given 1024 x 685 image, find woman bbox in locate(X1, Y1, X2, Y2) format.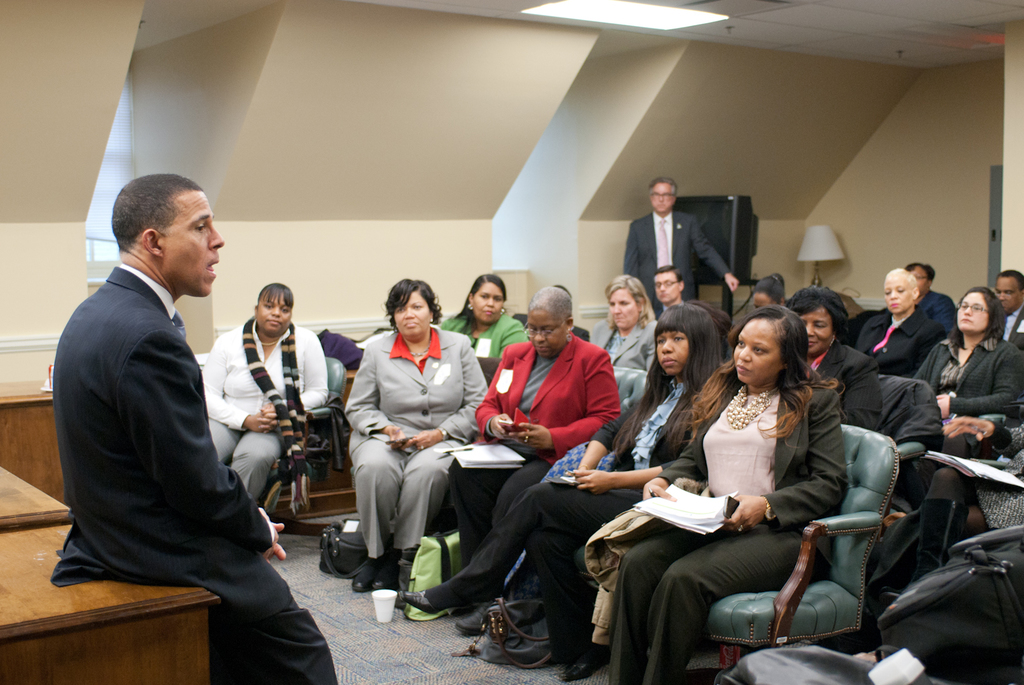
locate(584, 271, 667, 379).
